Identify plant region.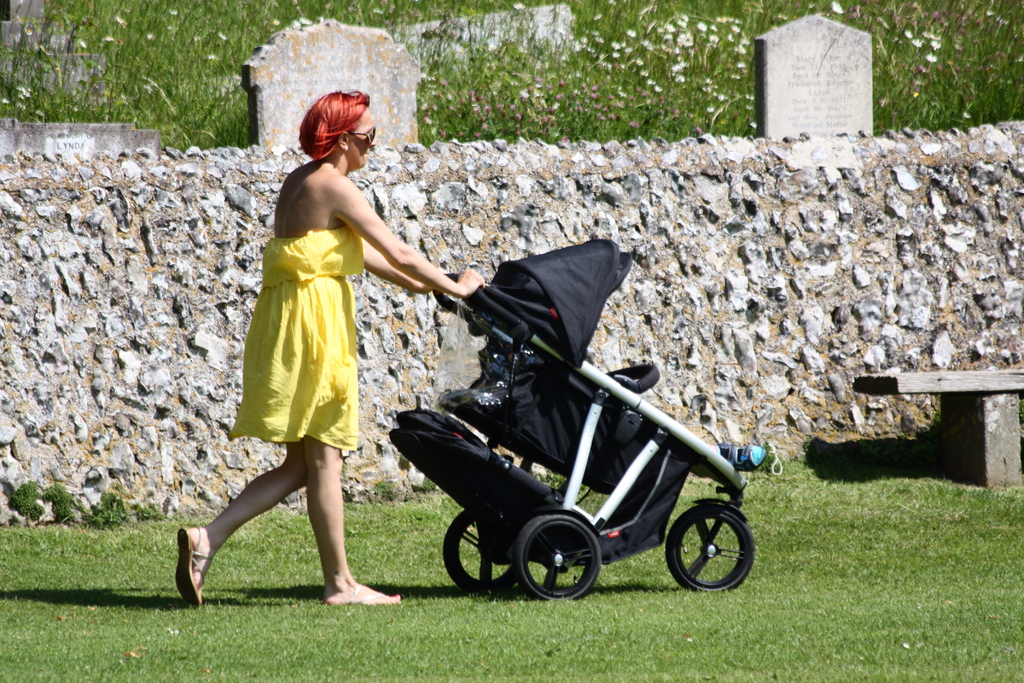
Region: bbox=(6, 480, 44, 526).
